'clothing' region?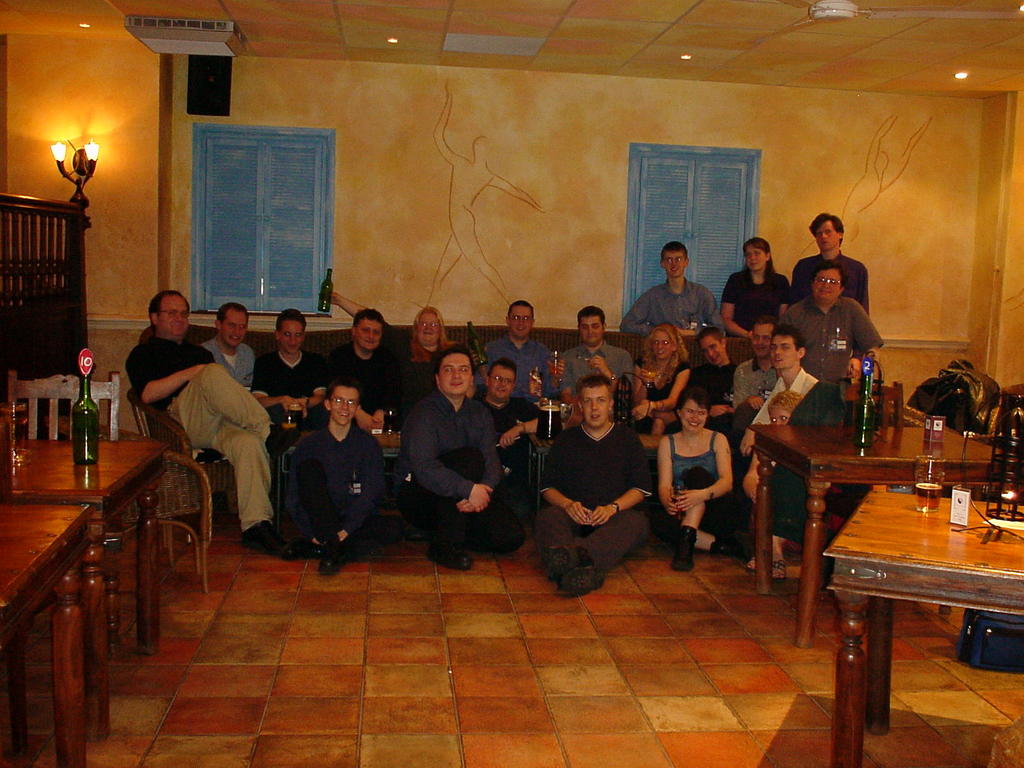
(327,340,392,413)
